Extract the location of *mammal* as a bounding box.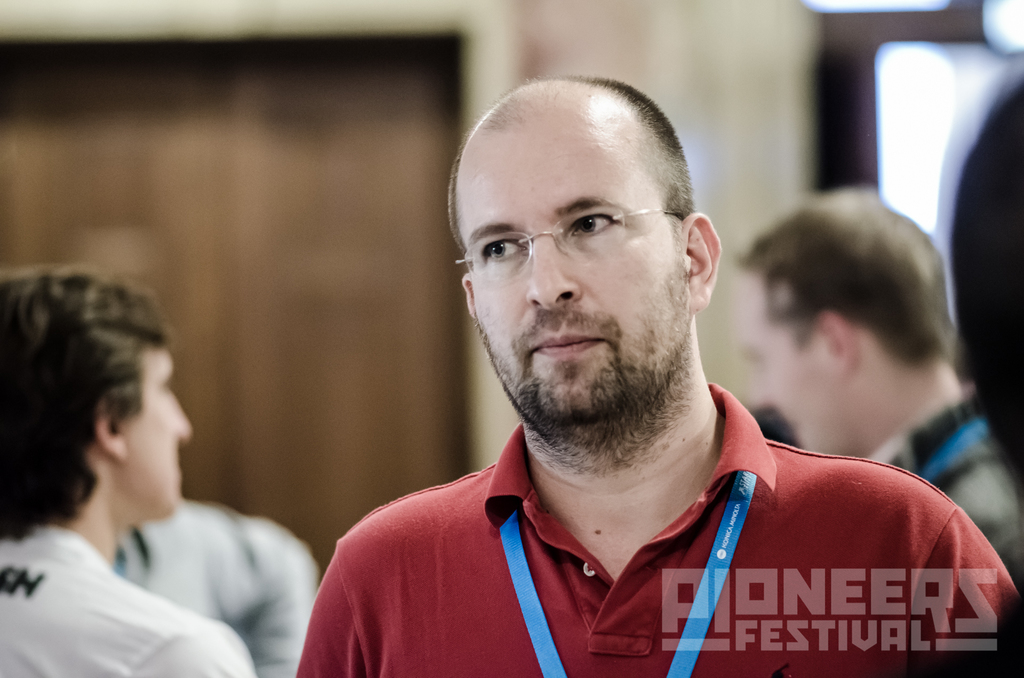
(left=959, top=56, right=1023, bottom=489).
